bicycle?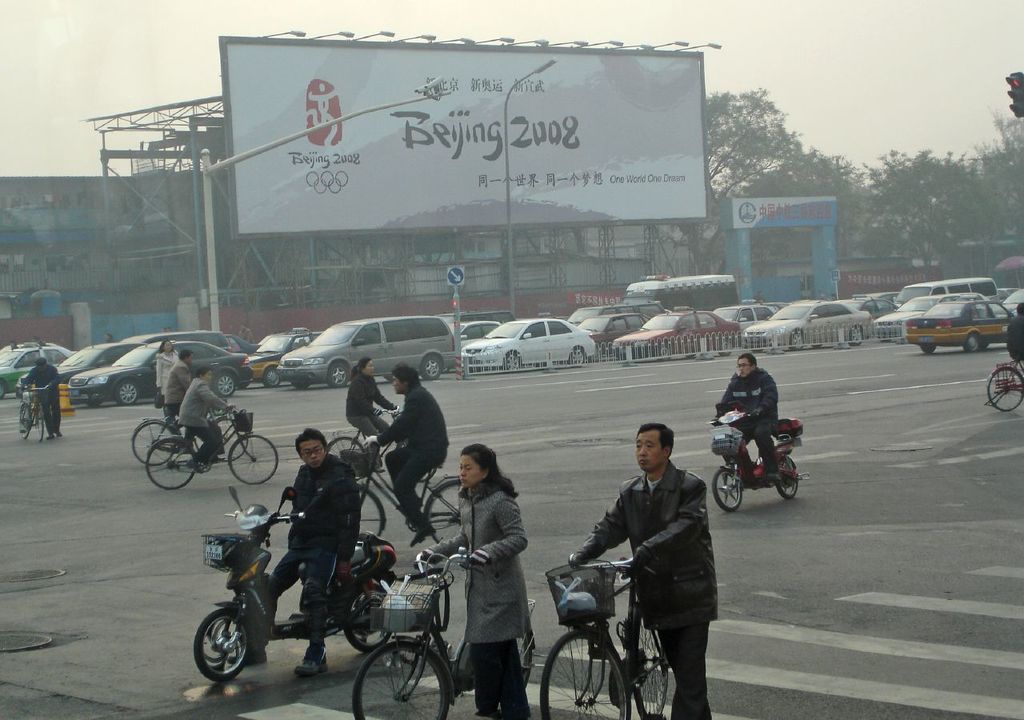
box=[143, 407, 279, 491]
